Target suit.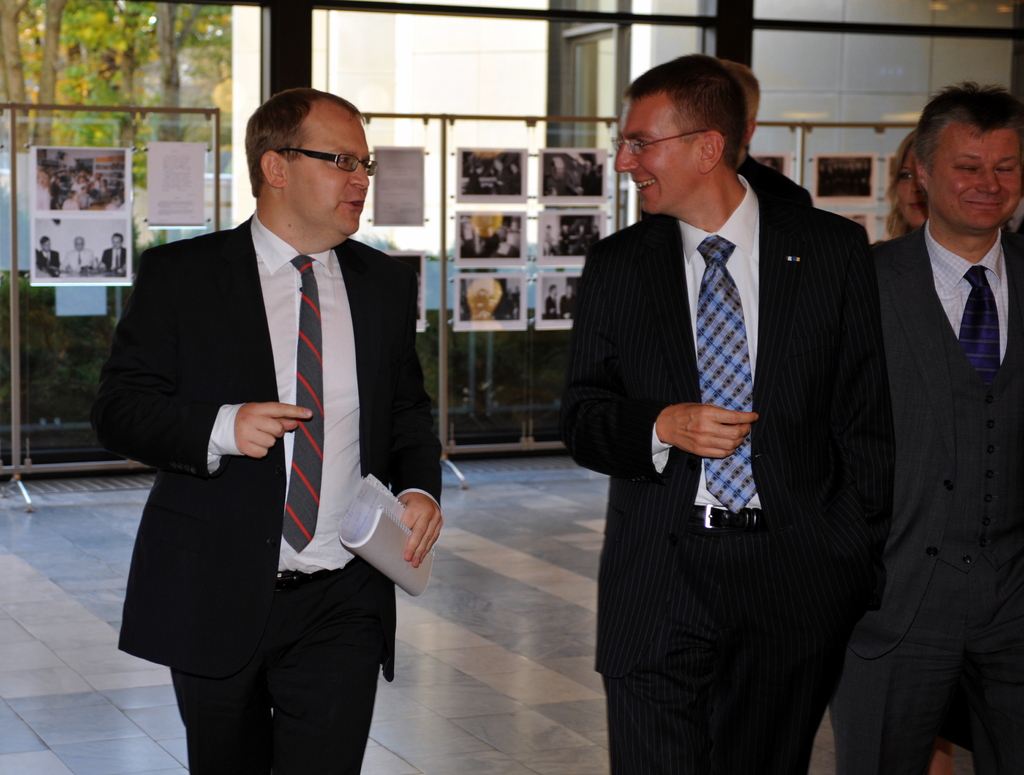
Target region: (left=115, top=93, right=417, bottom=760).
